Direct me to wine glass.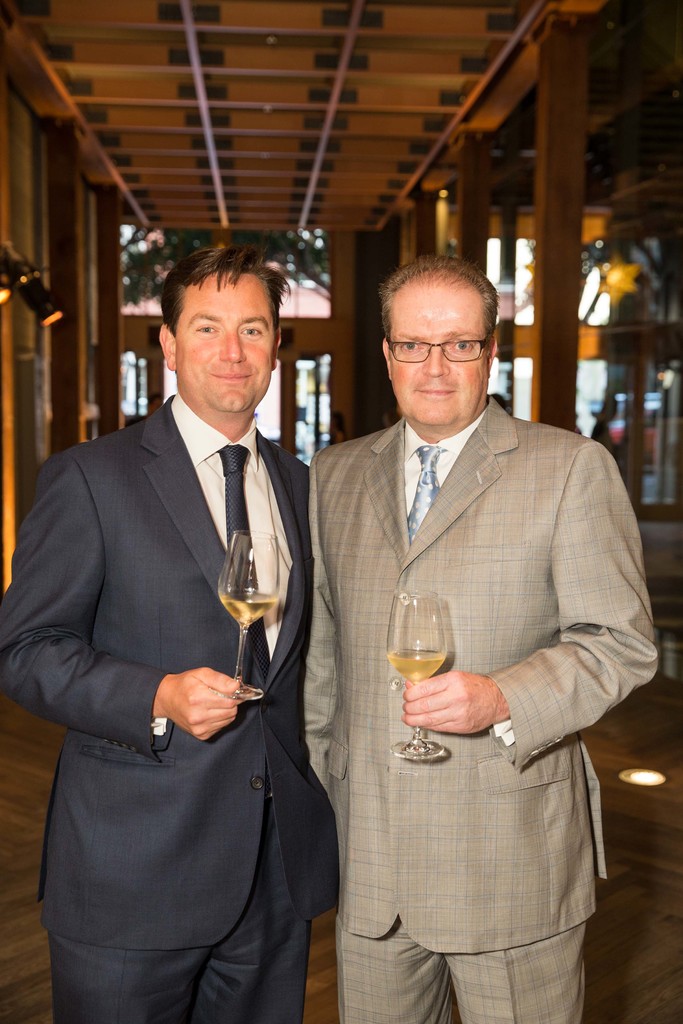
Direction: (left=220, top=533, right=279, bottom=698).
